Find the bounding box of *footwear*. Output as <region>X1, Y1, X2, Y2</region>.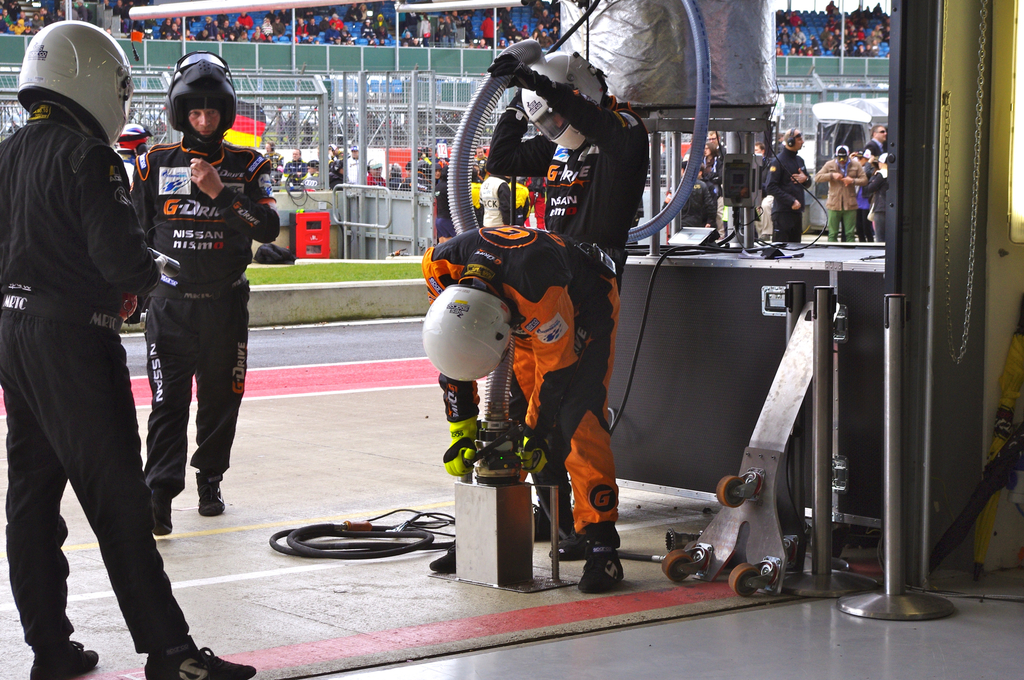
<region>26, 643, 101, 679</region>.
